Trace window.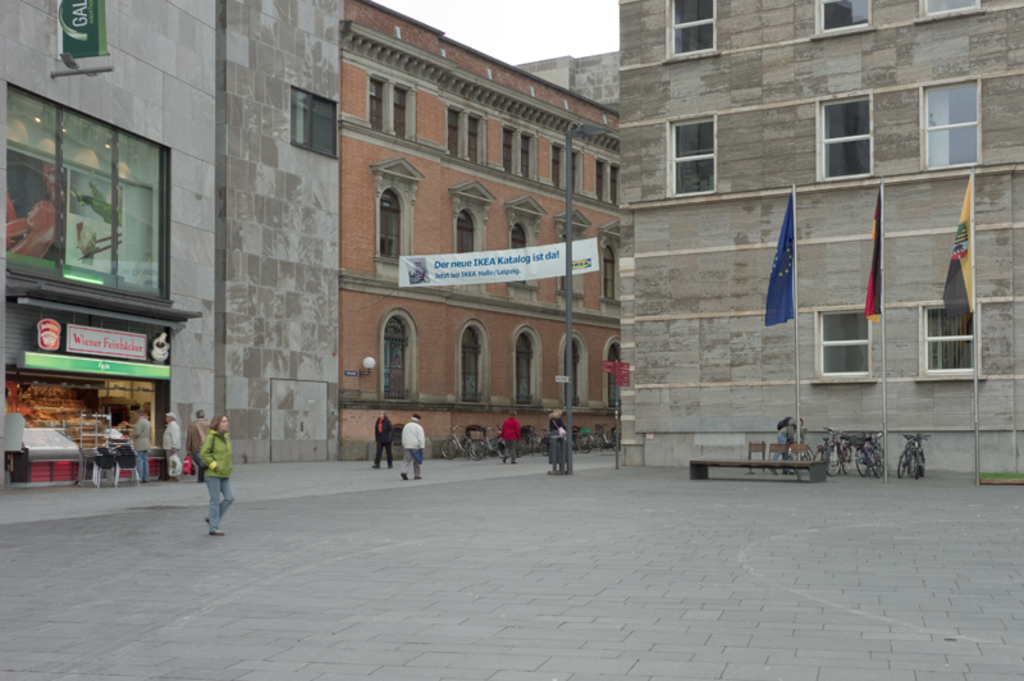
Traced to bbox=[511, 225, 529, 262].
